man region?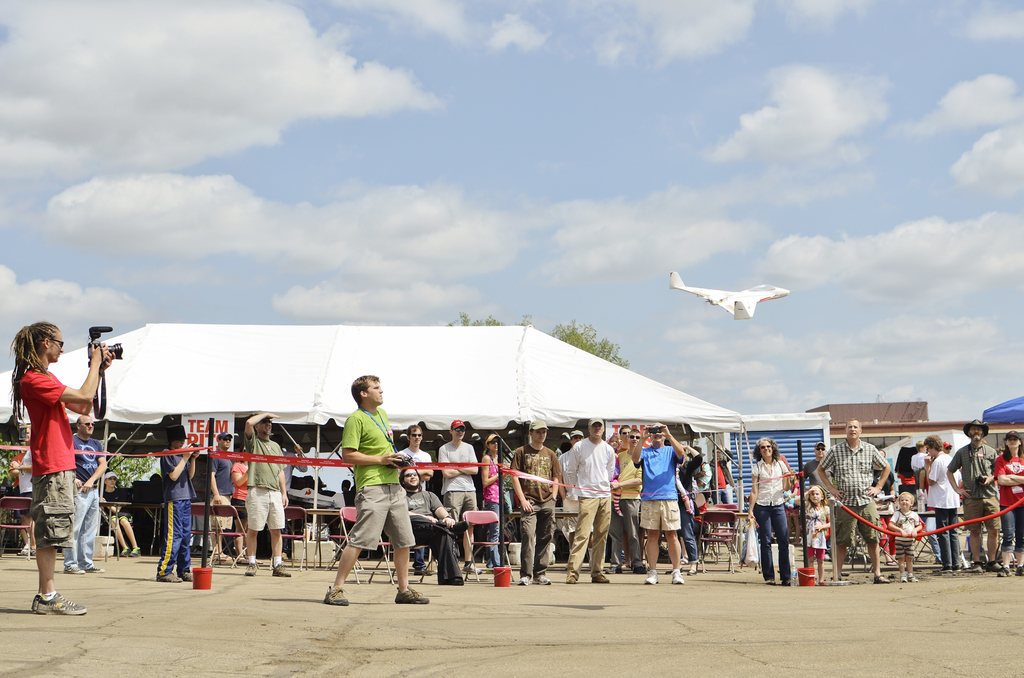
x1=245 y1=410 x2=294 y2=581
